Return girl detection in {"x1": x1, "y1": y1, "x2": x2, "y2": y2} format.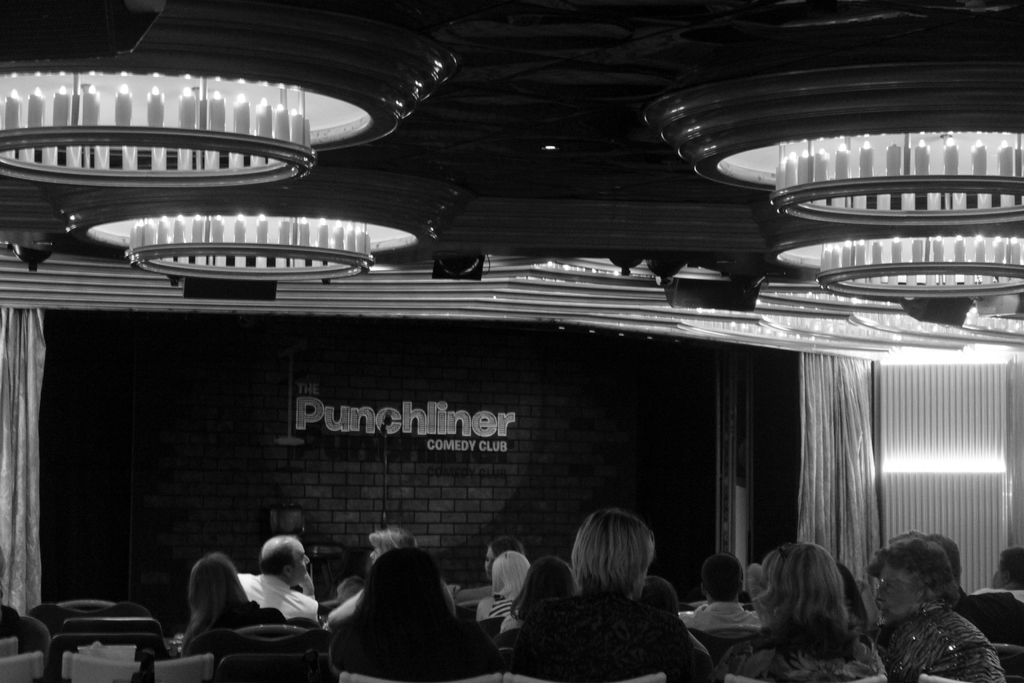
{"x1": 457, "y1": 540, "x2": 525, "y2": 604}.
